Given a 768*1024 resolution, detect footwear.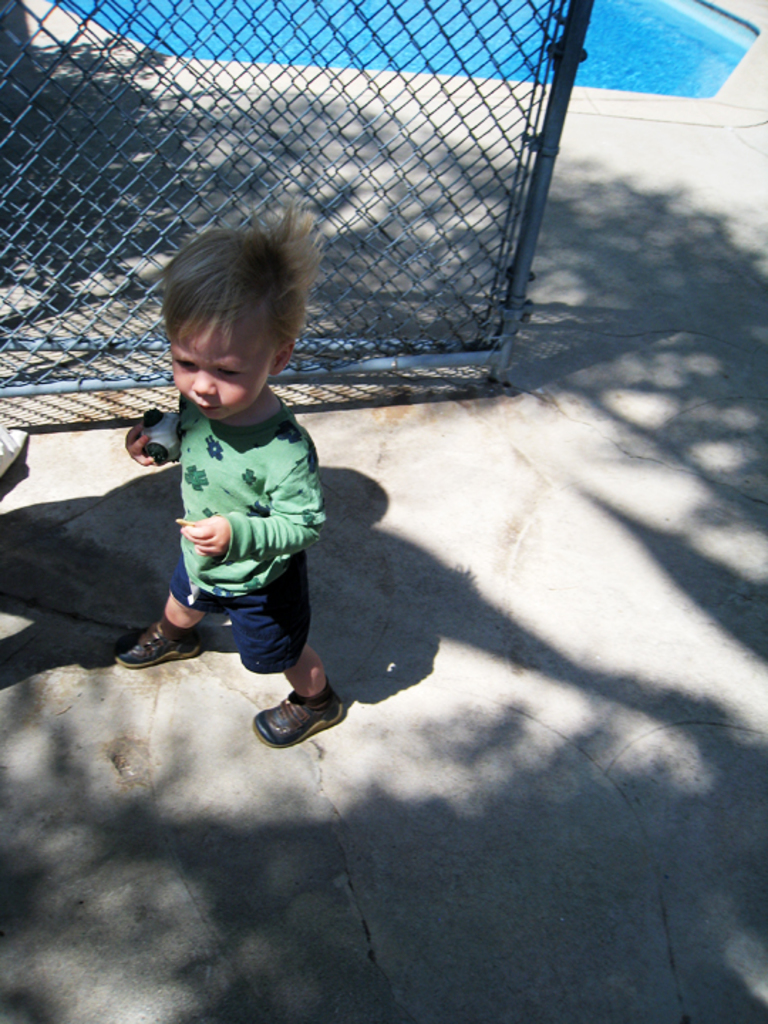
box=[114, 609, 203, 663].
